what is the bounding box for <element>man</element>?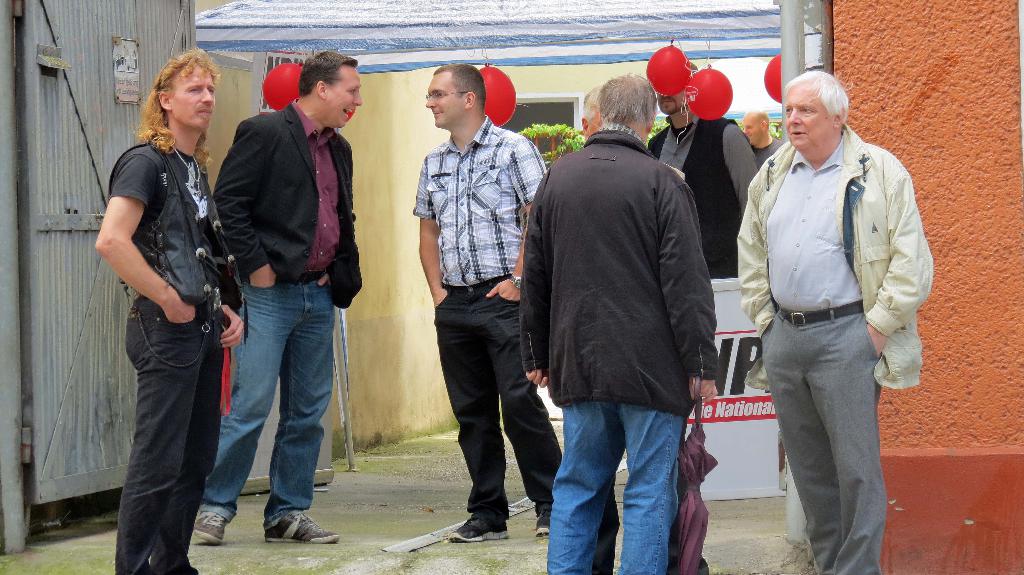
region(577, 82, 606, 139).
